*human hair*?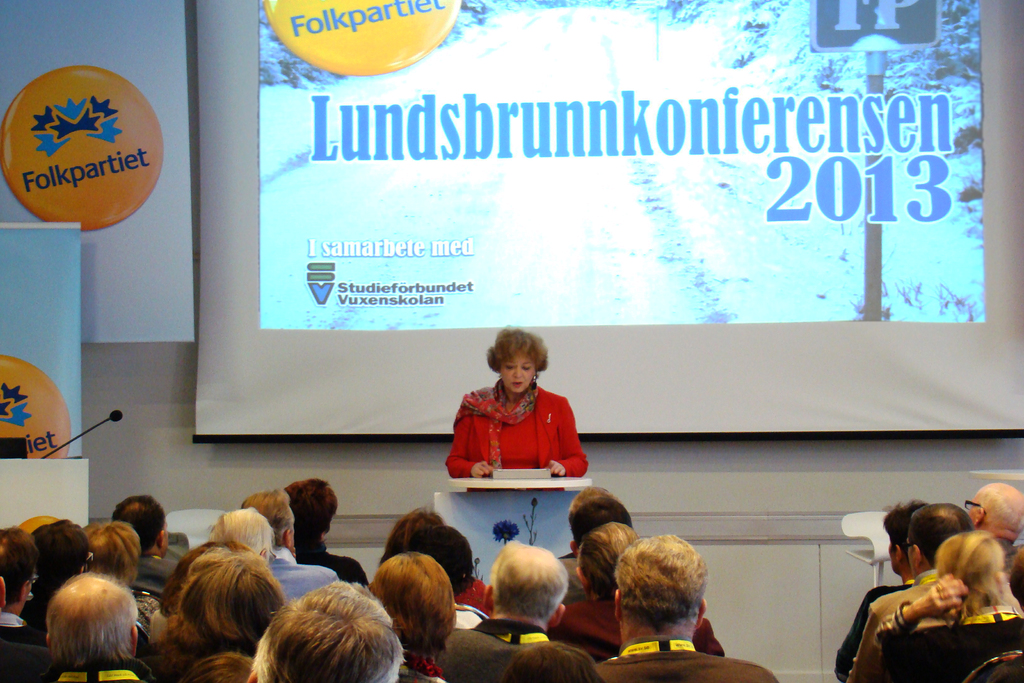
82/520/141/586
